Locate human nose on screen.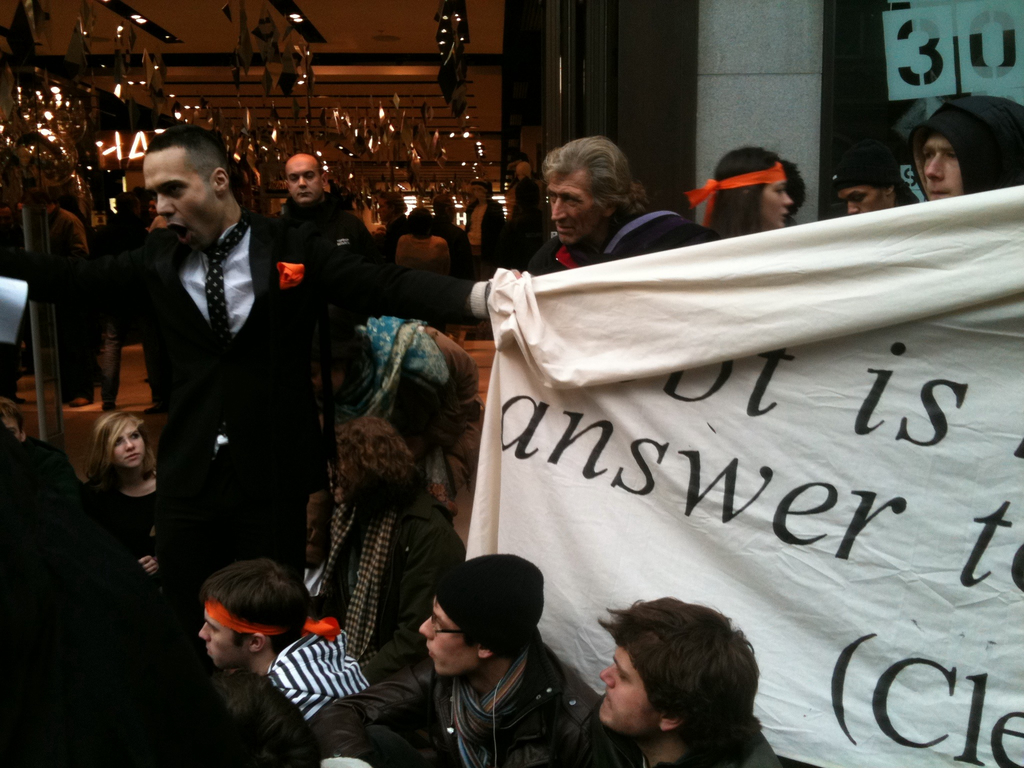
On screen at crop(154, 196, 174, 217).
